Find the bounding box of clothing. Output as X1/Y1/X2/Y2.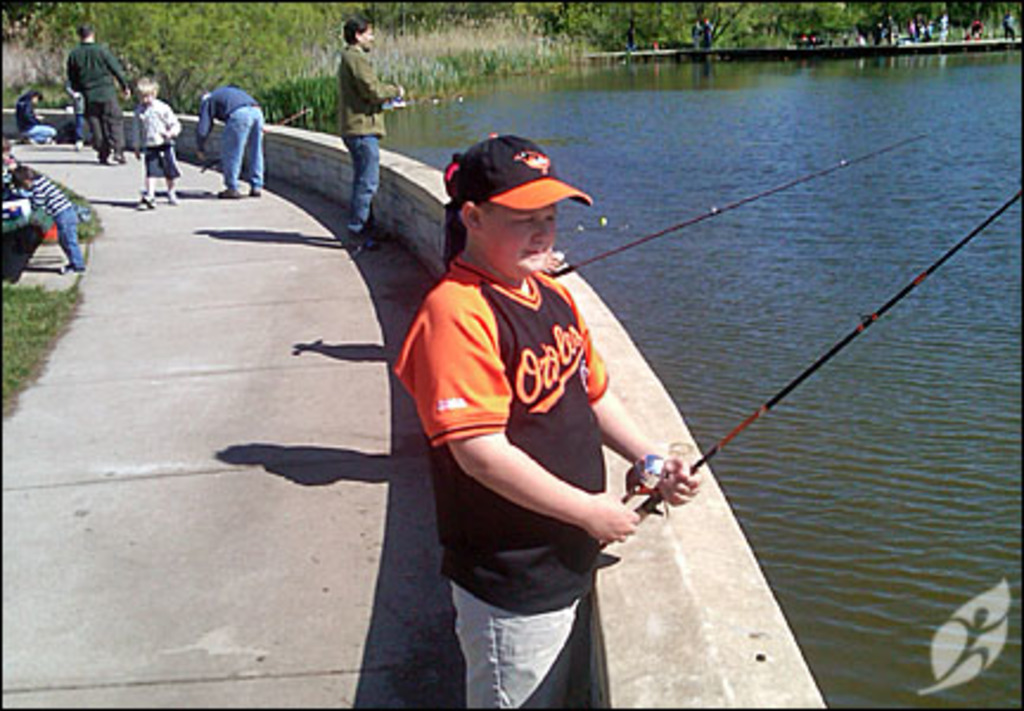
28/175/83/265.
